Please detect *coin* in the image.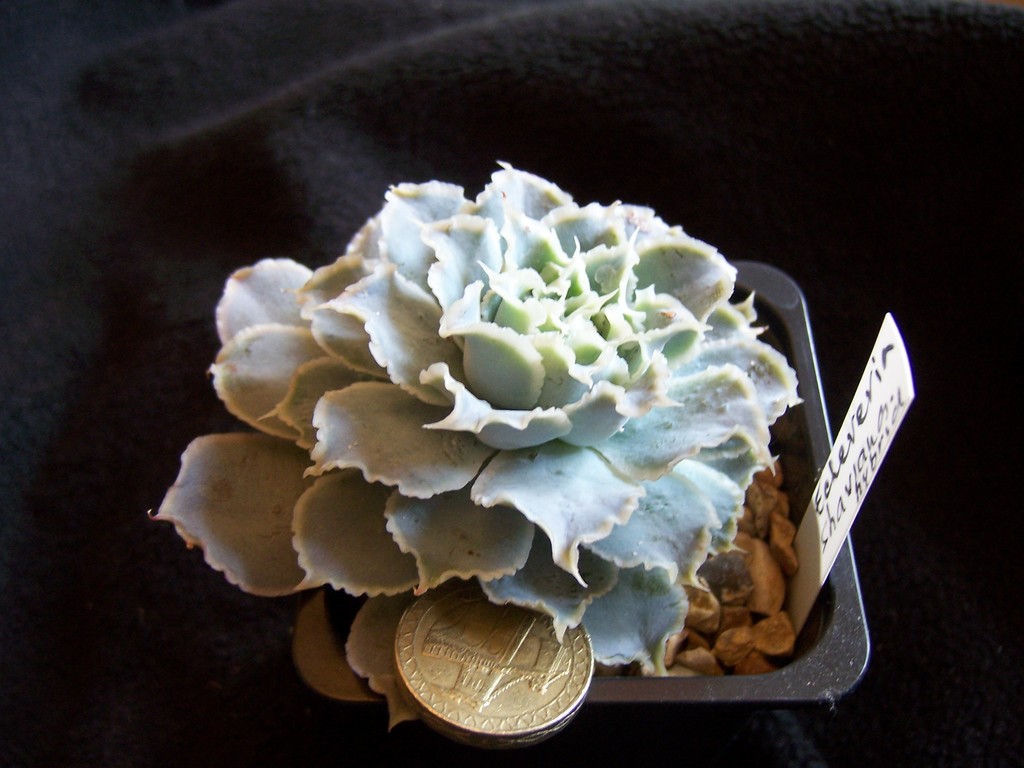
select_region(377, 586, 615, 745).
